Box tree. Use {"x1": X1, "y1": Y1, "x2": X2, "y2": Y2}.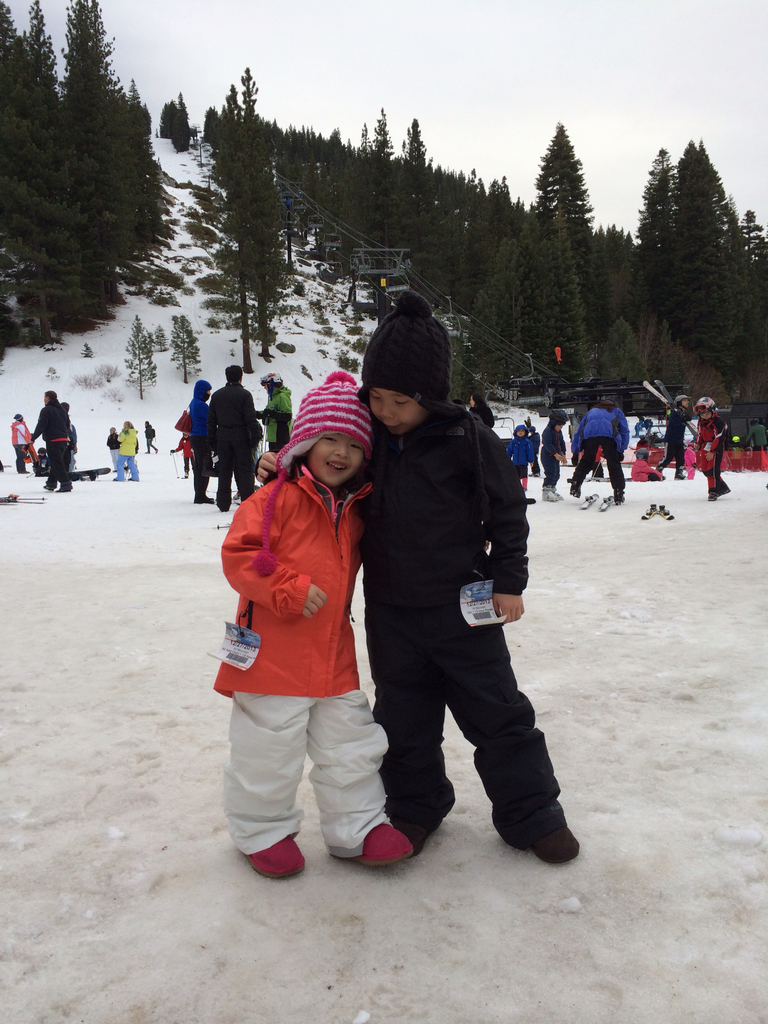
{"x1": 0, "y1": 1, "x2": 61, "y2": 345}.
